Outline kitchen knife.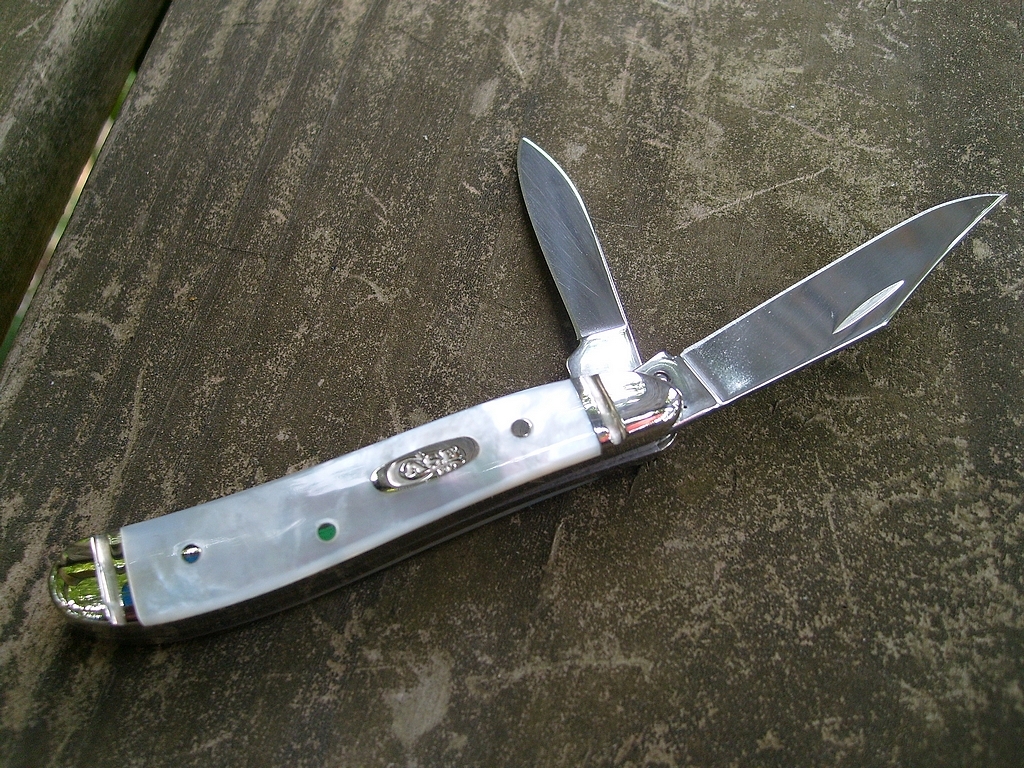
Outline: pyautogui.locateOnScreen(47, 135, 1005, 642).
